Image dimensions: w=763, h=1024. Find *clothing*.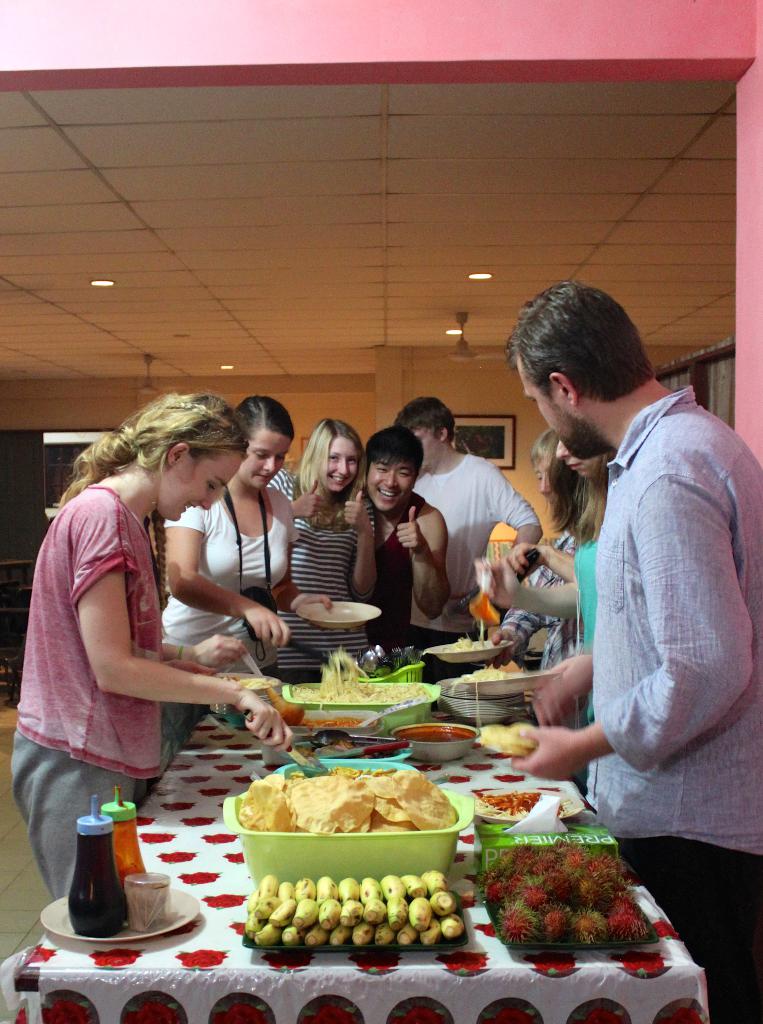
l=163, t=498, r=305, b=655.
